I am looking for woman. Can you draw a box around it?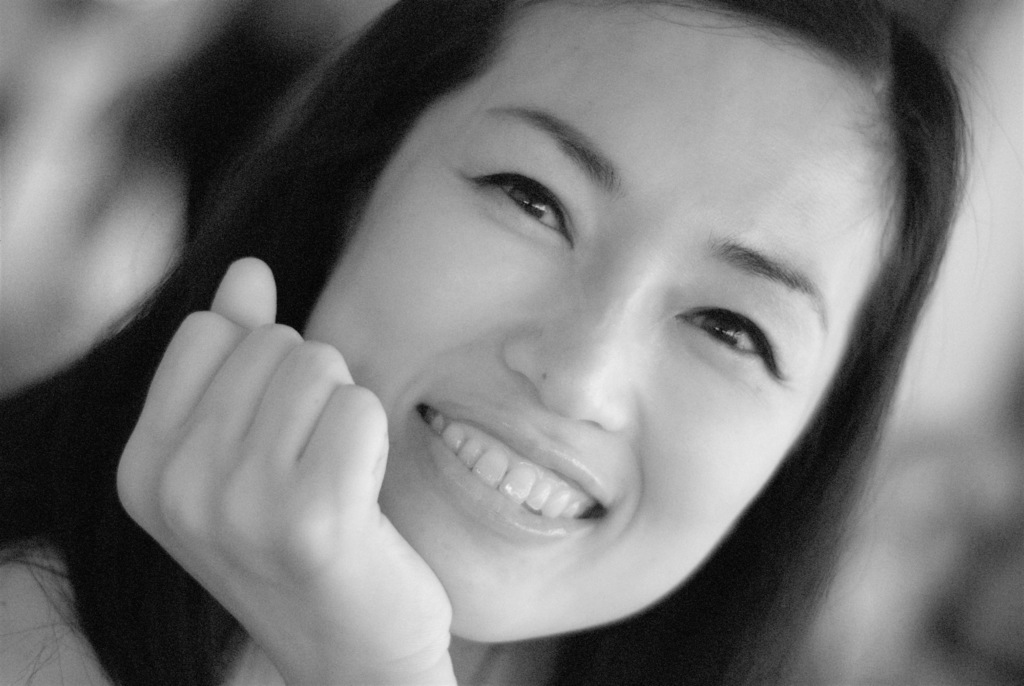
Sure, the bounding box is bbox=[0, 0, 1004, 685].
